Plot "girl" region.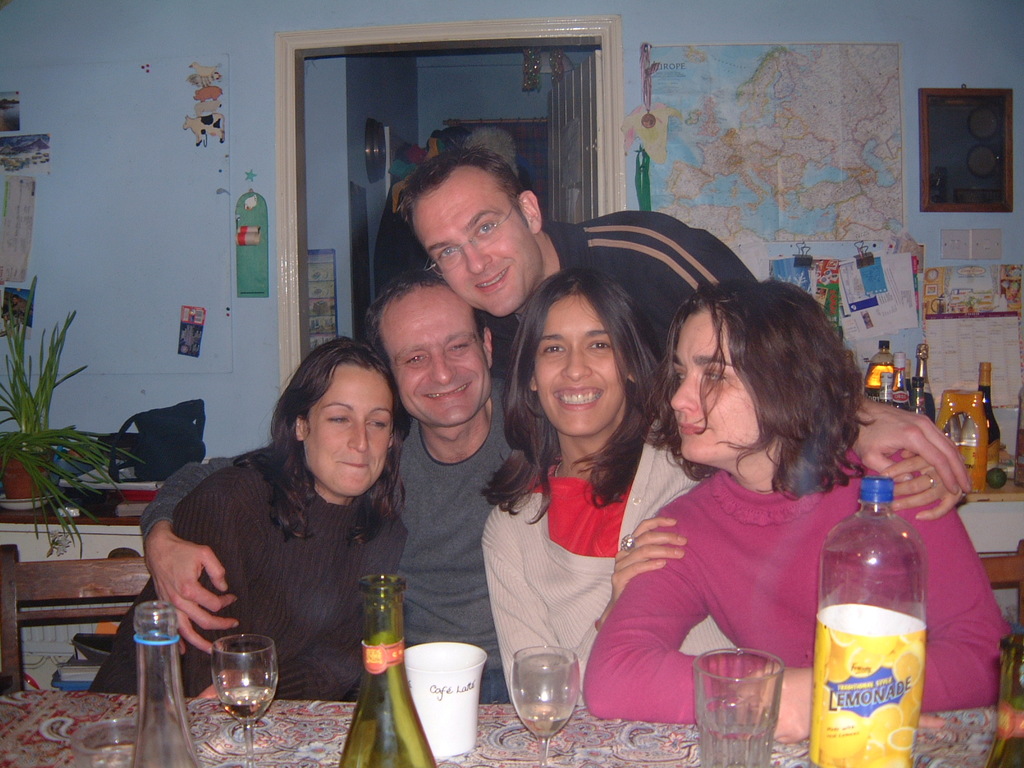
Plotted at select_region(579, 284, 1009, 741).
